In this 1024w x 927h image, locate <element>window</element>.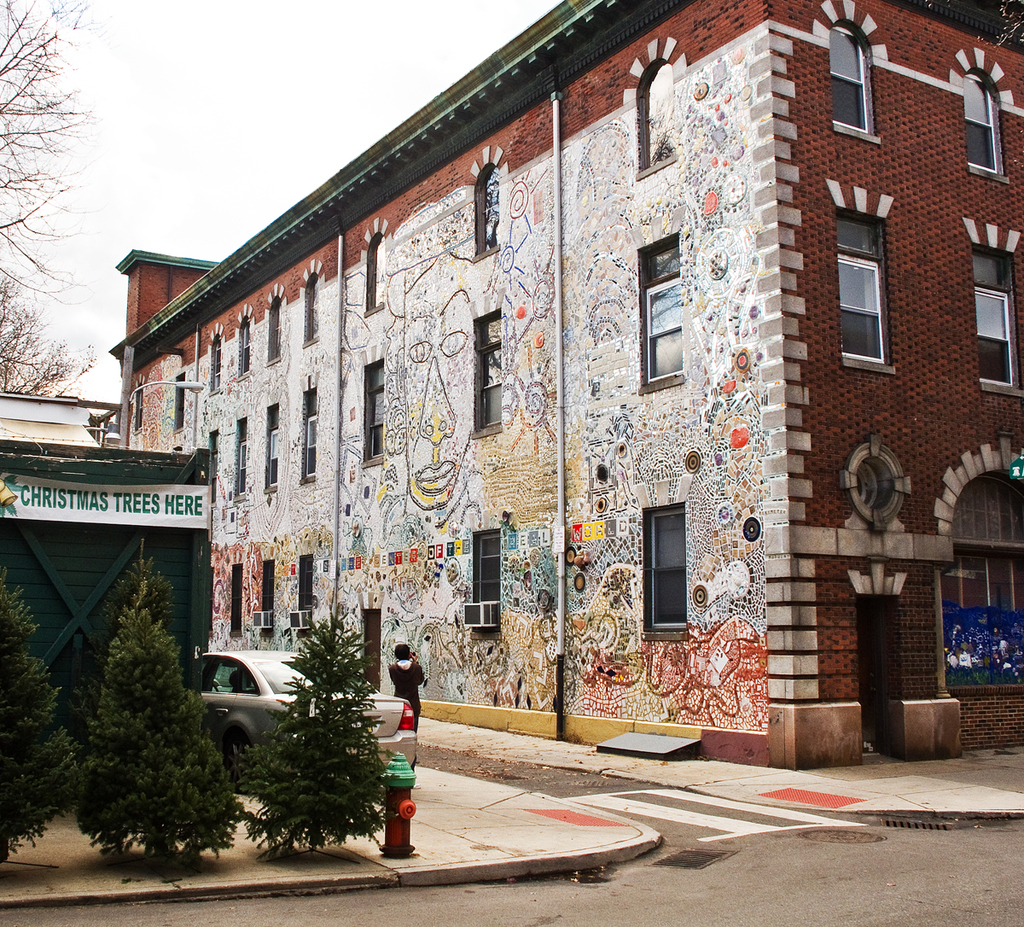
Bounding box: [261,557,276,631].
